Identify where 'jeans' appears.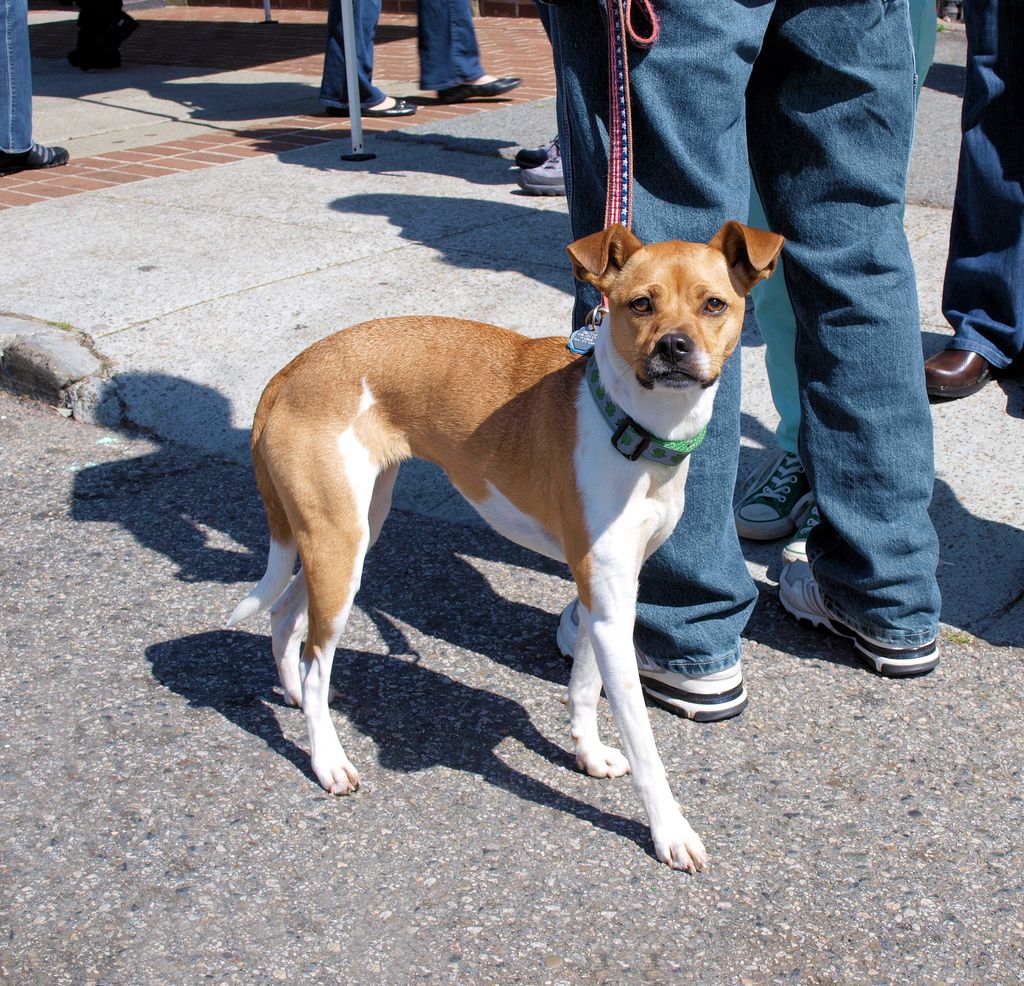
Appears at pyautogui.locateOnScreen(531, 0, 906, 654).
